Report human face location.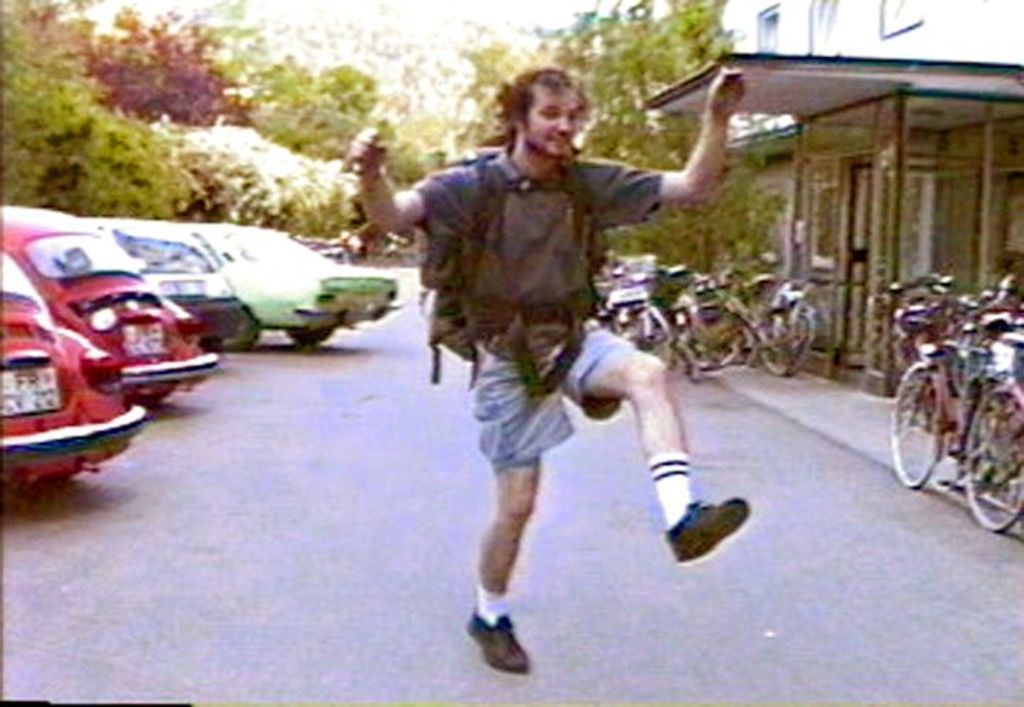
Report: (x1=519, y1=80, x2=583, y2=159).
